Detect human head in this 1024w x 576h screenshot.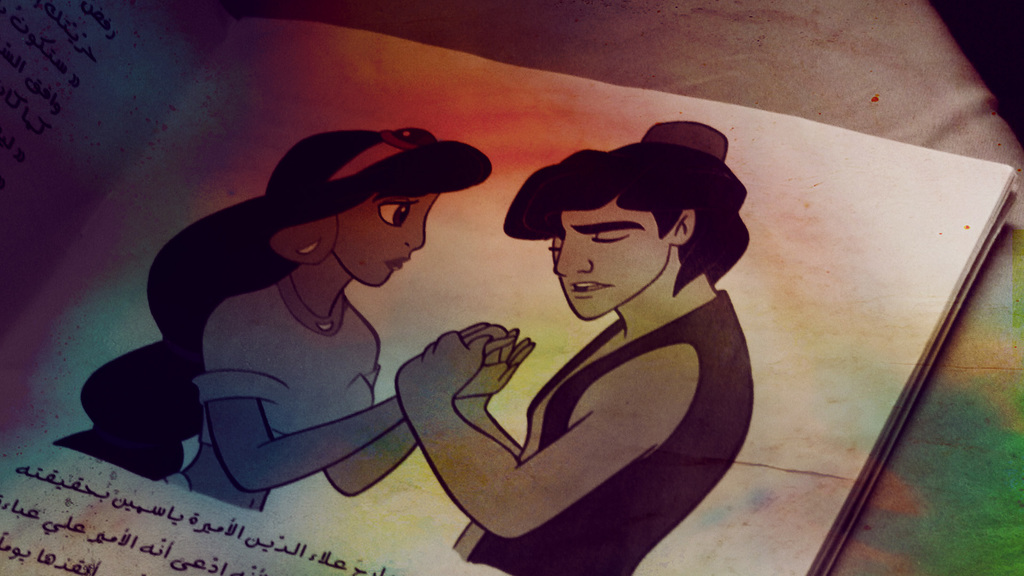
Detection: [496, 122, 735, 330].
